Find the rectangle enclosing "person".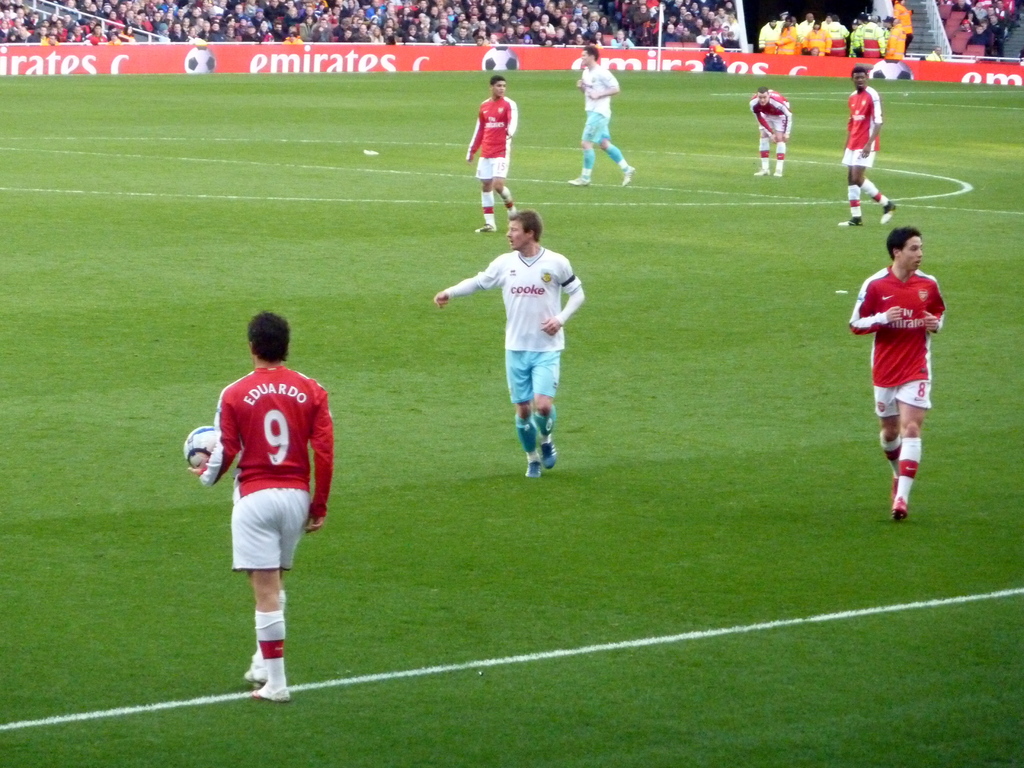
BBox(806, 20, 830, 53).
